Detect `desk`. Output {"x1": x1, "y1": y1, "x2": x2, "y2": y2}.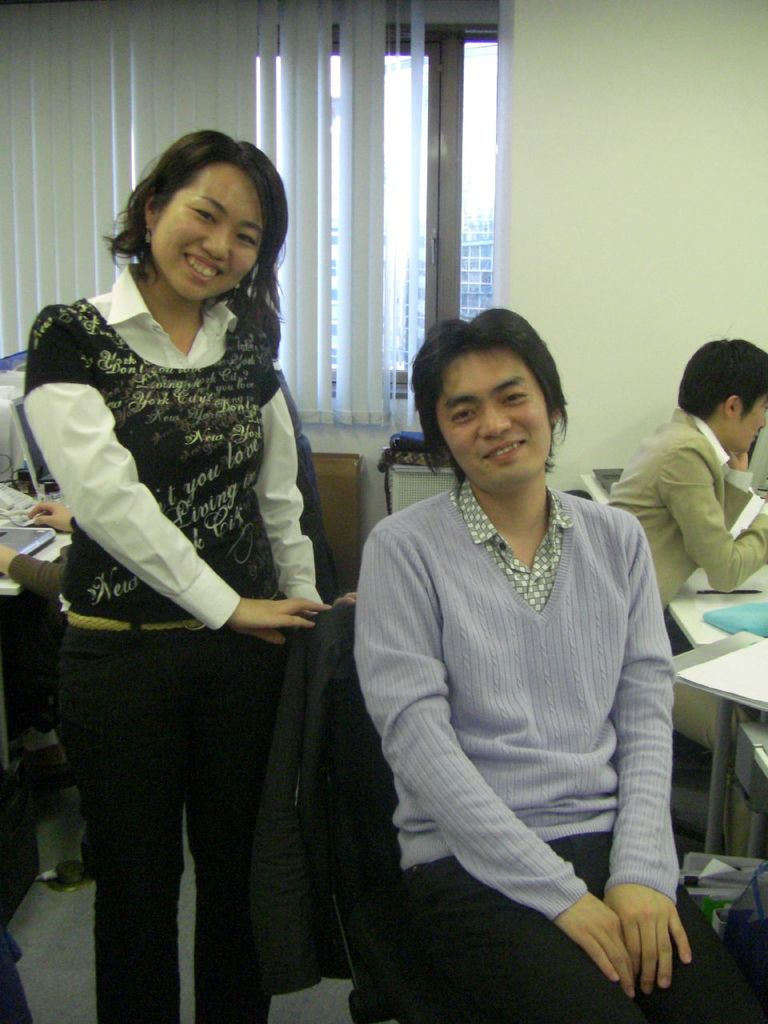
{"x1": 683, "y1": 634, "x2": 767, "y2": 1023}.
